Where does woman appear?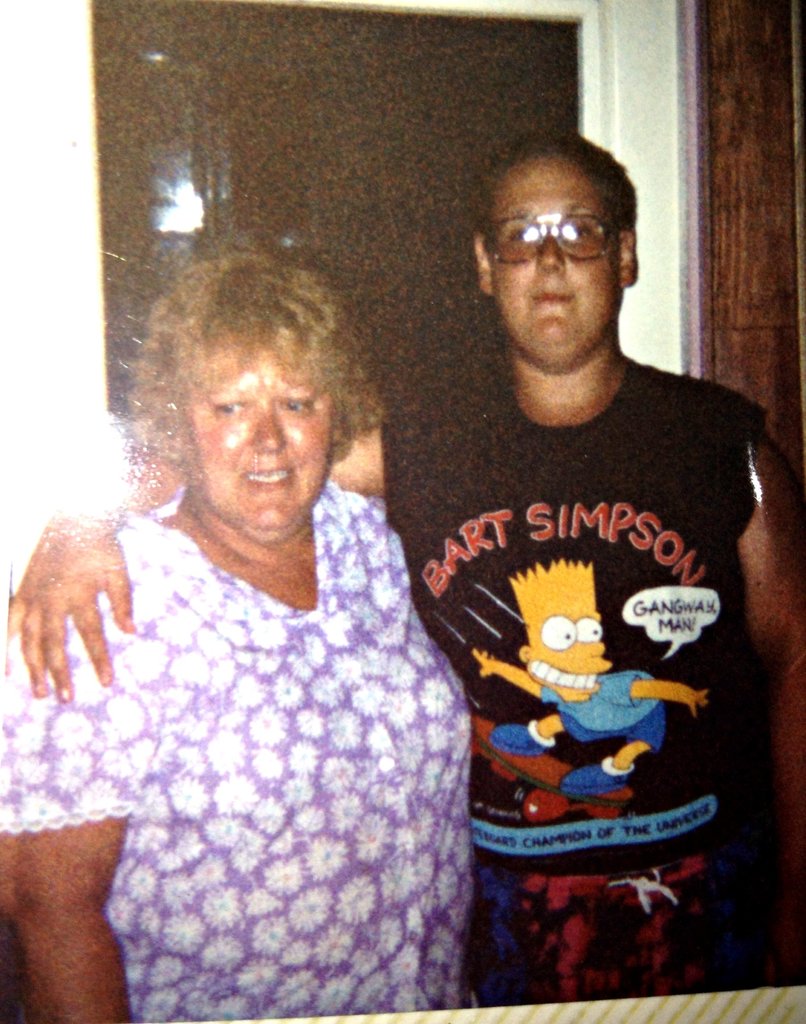
Appears at <bbox>34, 170, 509, 1023</bbox>.
